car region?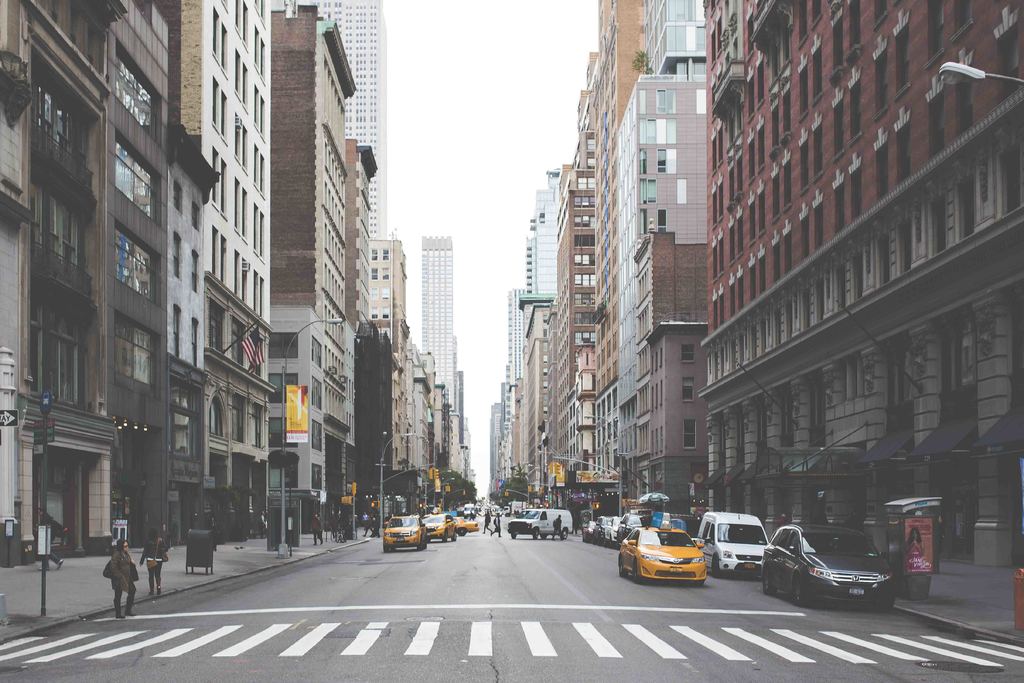
l=585, t=513, r=634, b=545
